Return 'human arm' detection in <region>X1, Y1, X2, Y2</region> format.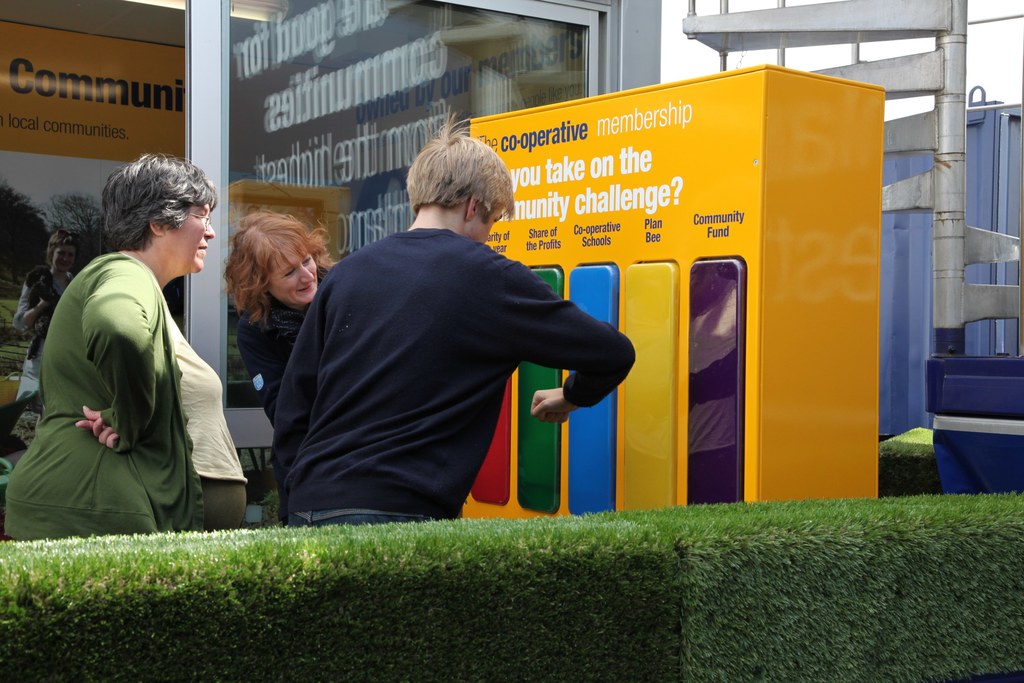
<region>268, 299, 316, 520</region>.
